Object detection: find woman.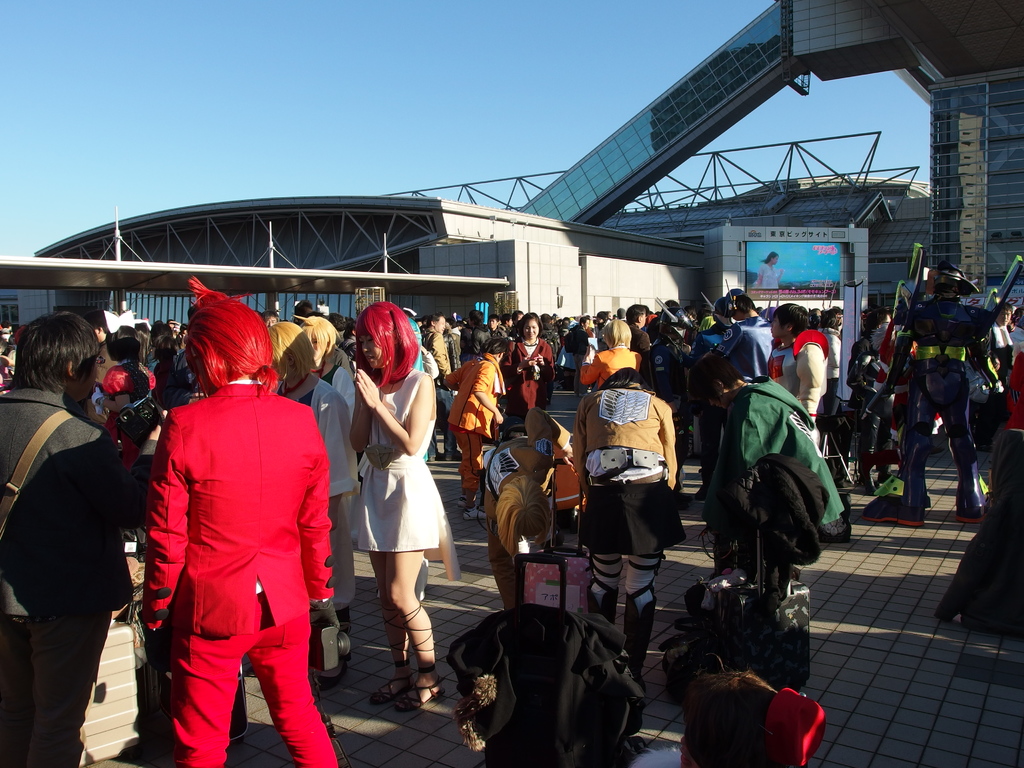
crop(500, 307, 558, 426).
